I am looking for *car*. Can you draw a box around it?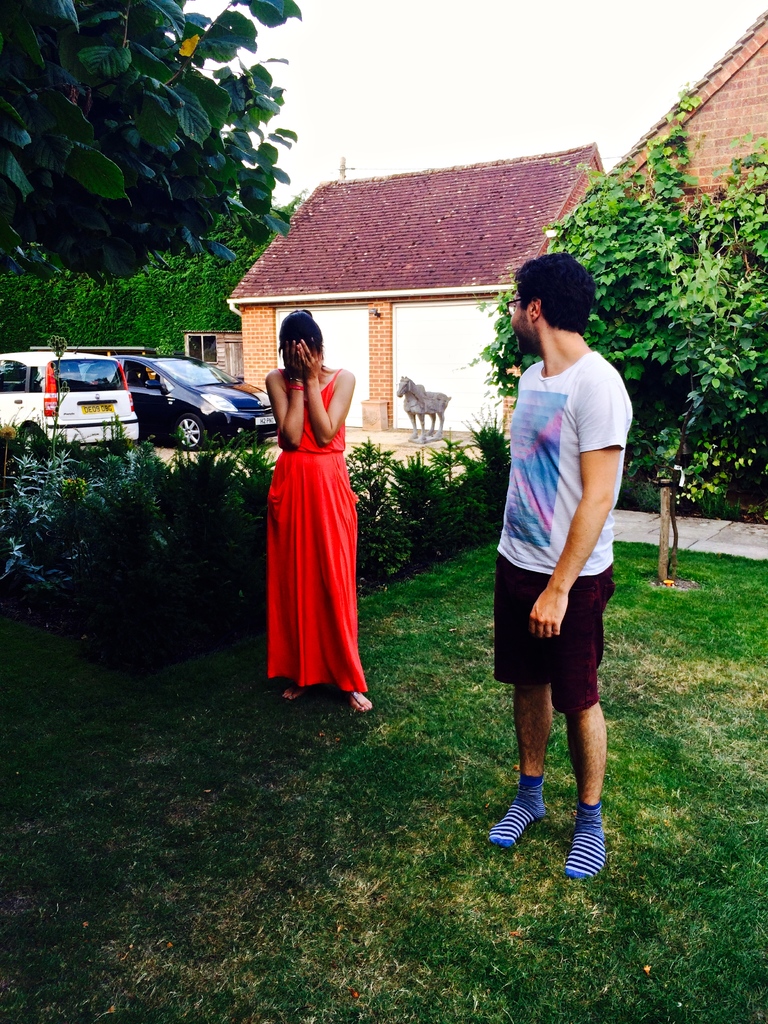
Sure, the bounding box is bbox=[108, 351, 296, 456].
